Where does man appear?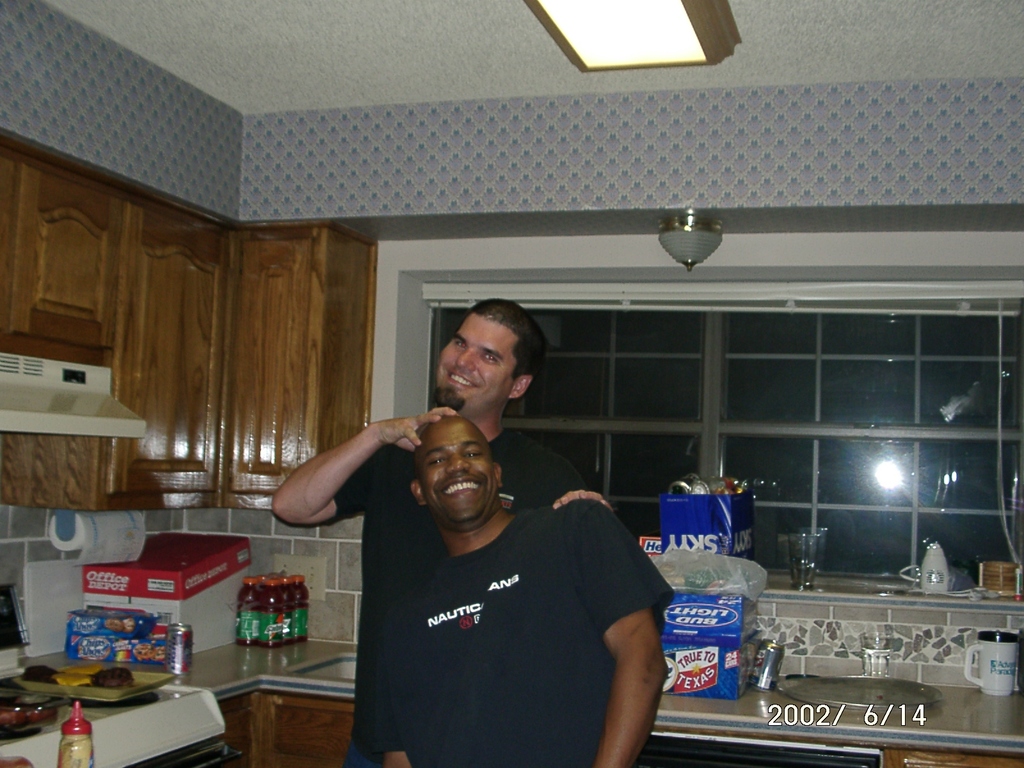
Appears at [268,308,635,767].
